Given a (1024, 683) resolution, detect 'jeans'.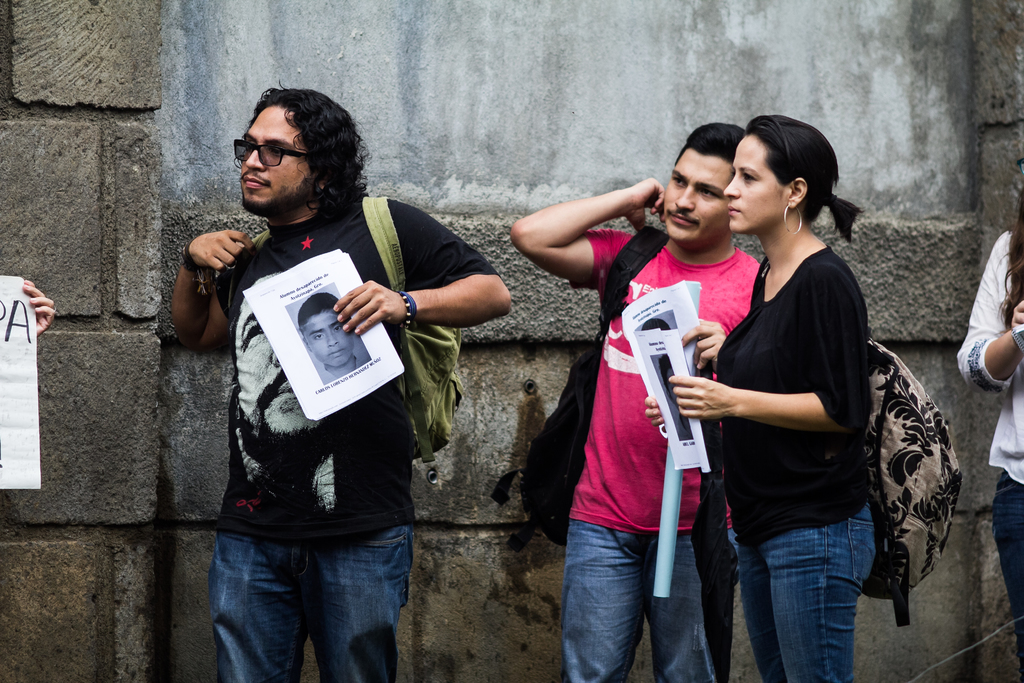
Rect(563, 516, 749, 682).
